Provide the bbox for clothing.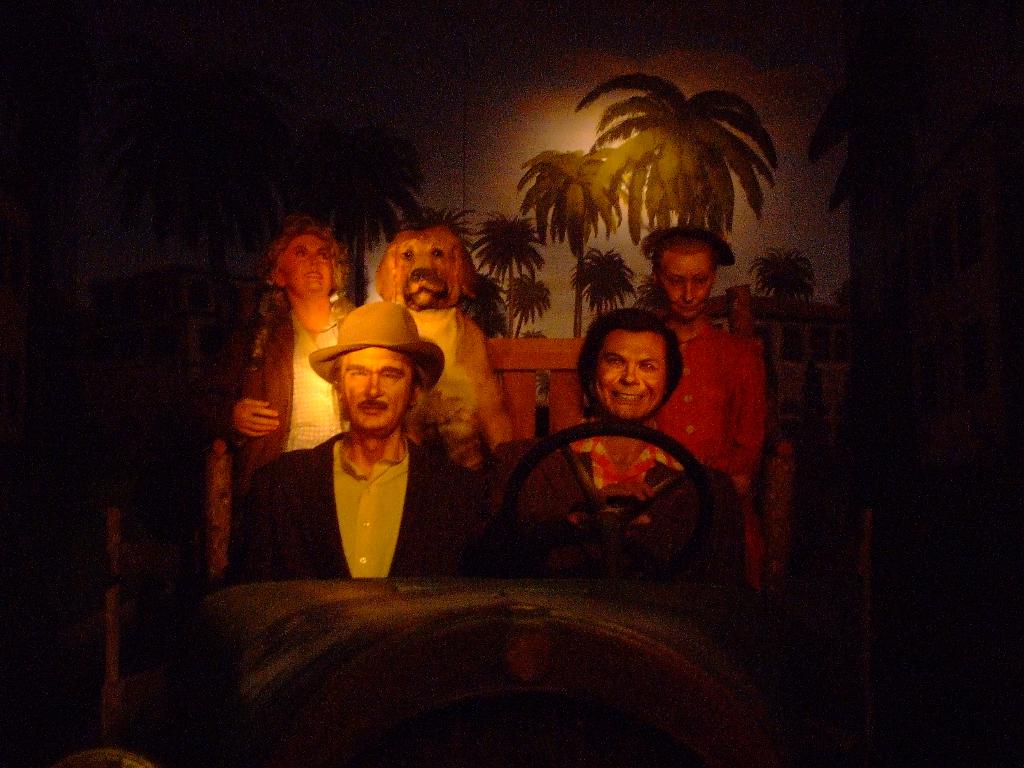
box=[237, 300, 359, 479].
